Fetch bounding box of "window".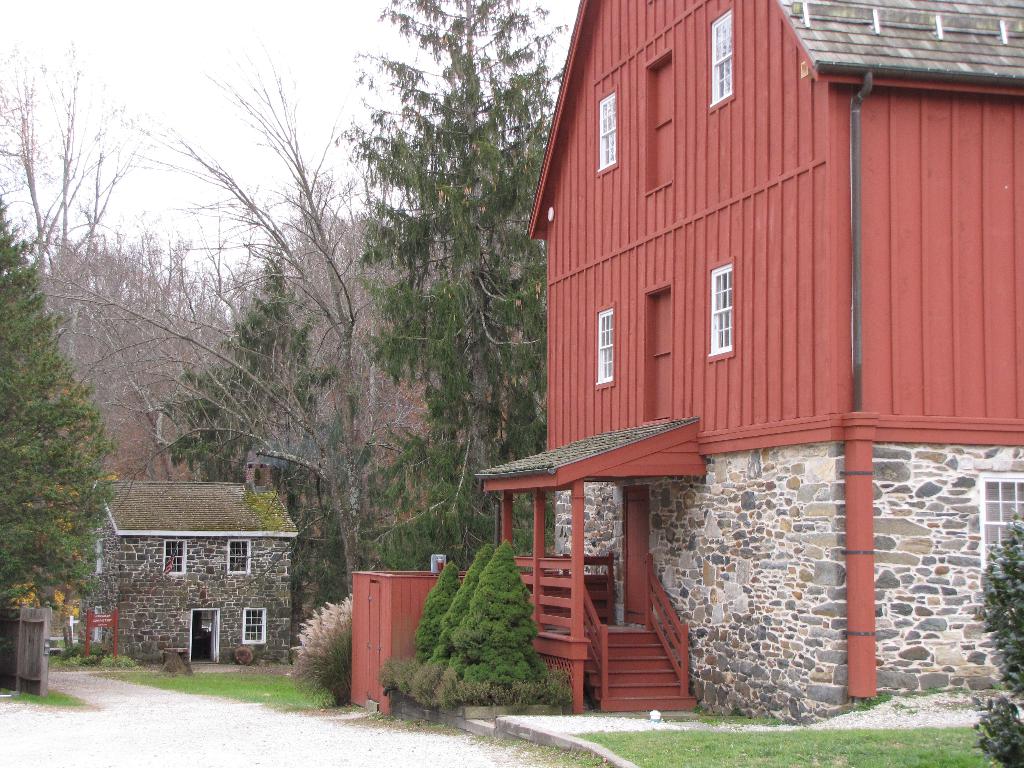
Bbox: bbox=(242, 606, 266, 643).
